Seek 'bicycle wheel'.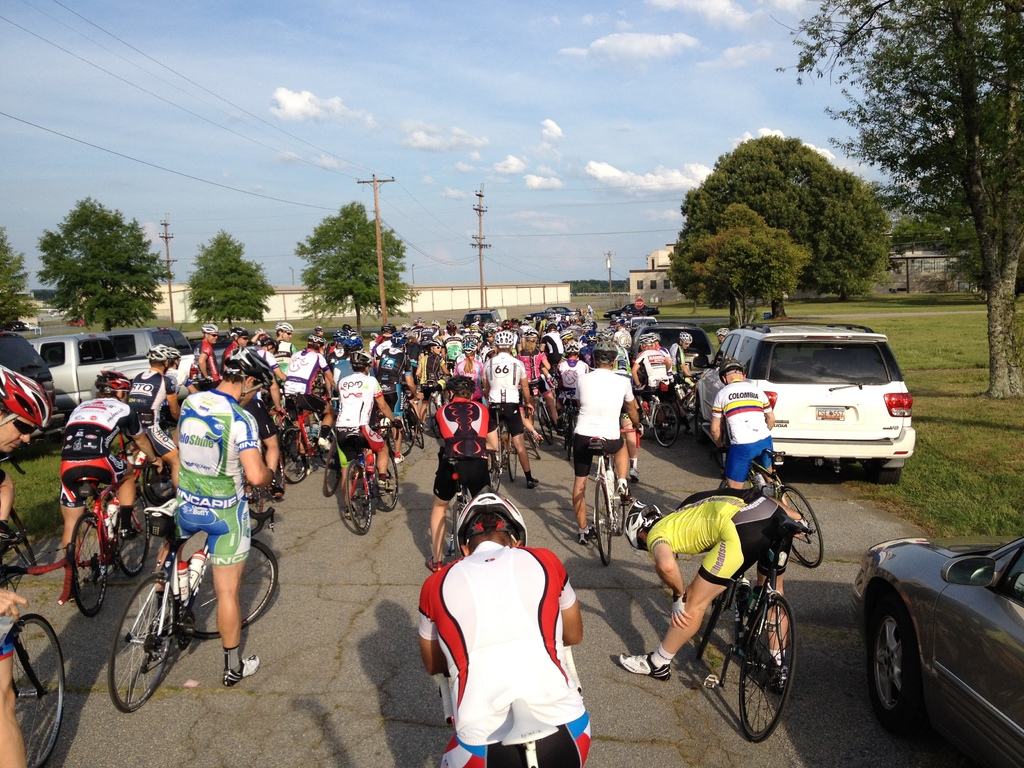
428,397,436,436.
